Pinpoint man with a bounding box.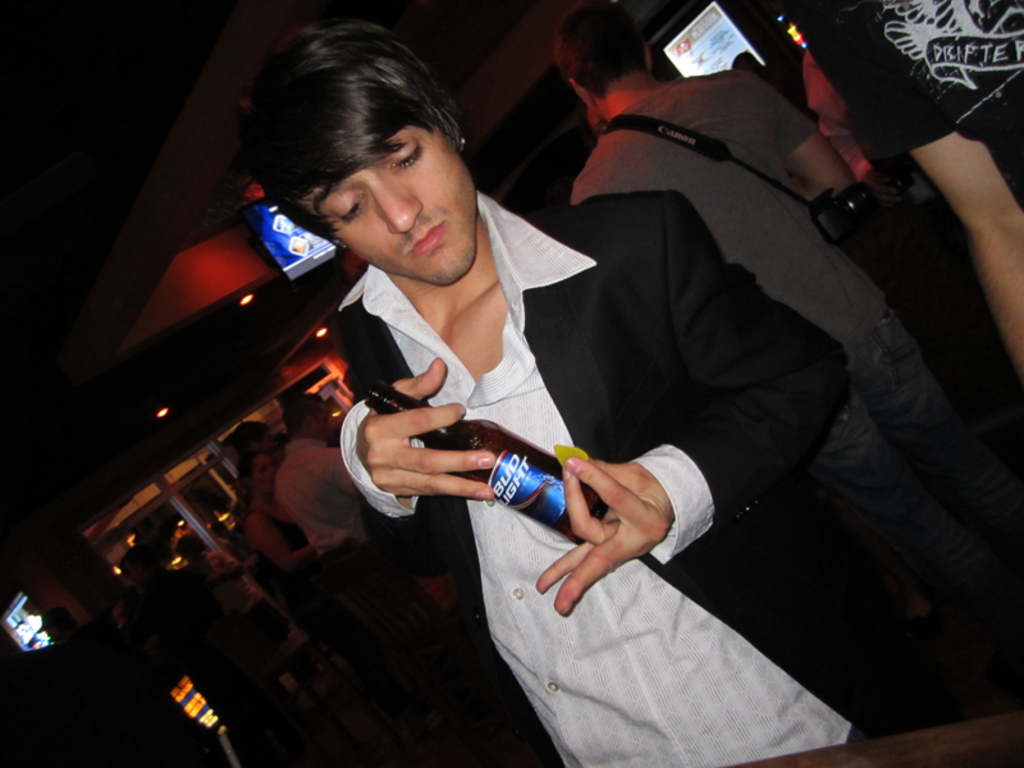
(left=556, top=0, right=1023, bottom=623).
